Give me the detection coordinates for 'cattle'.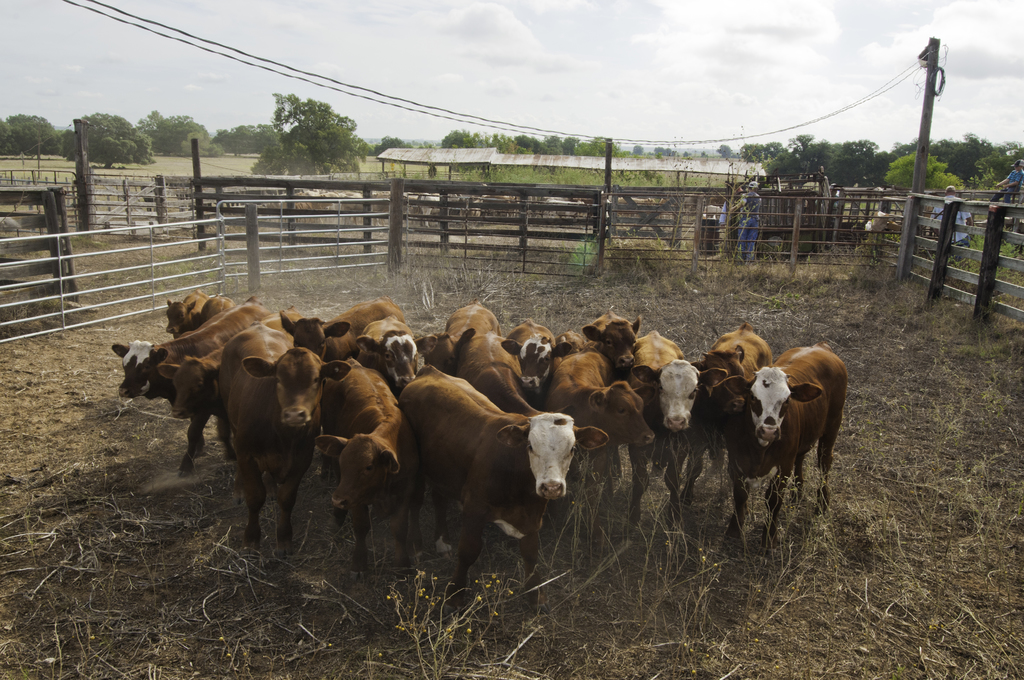
<box>166,291,209,340</box>.
